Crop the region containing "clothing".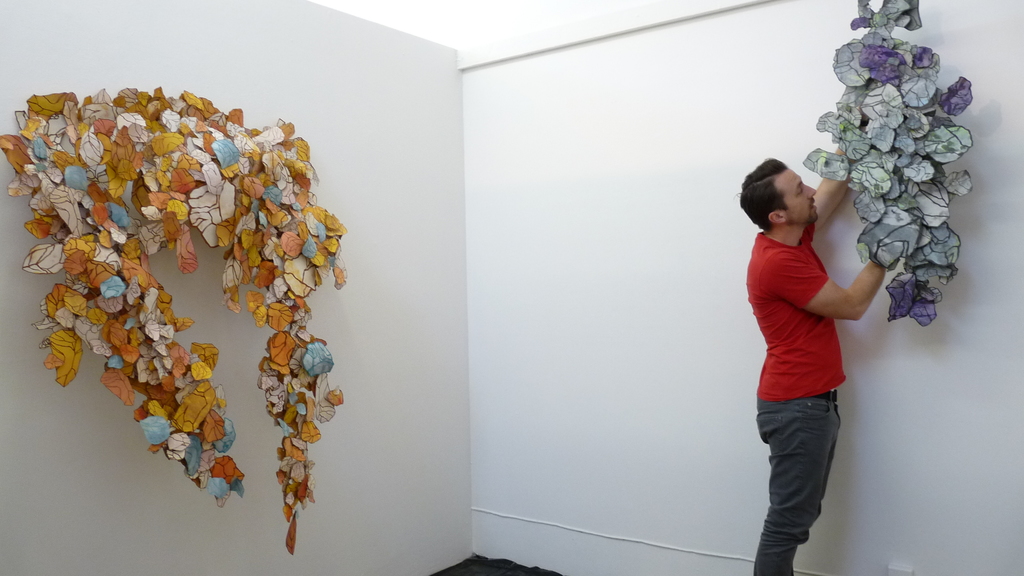
Crop region: (746,211,849,575).
